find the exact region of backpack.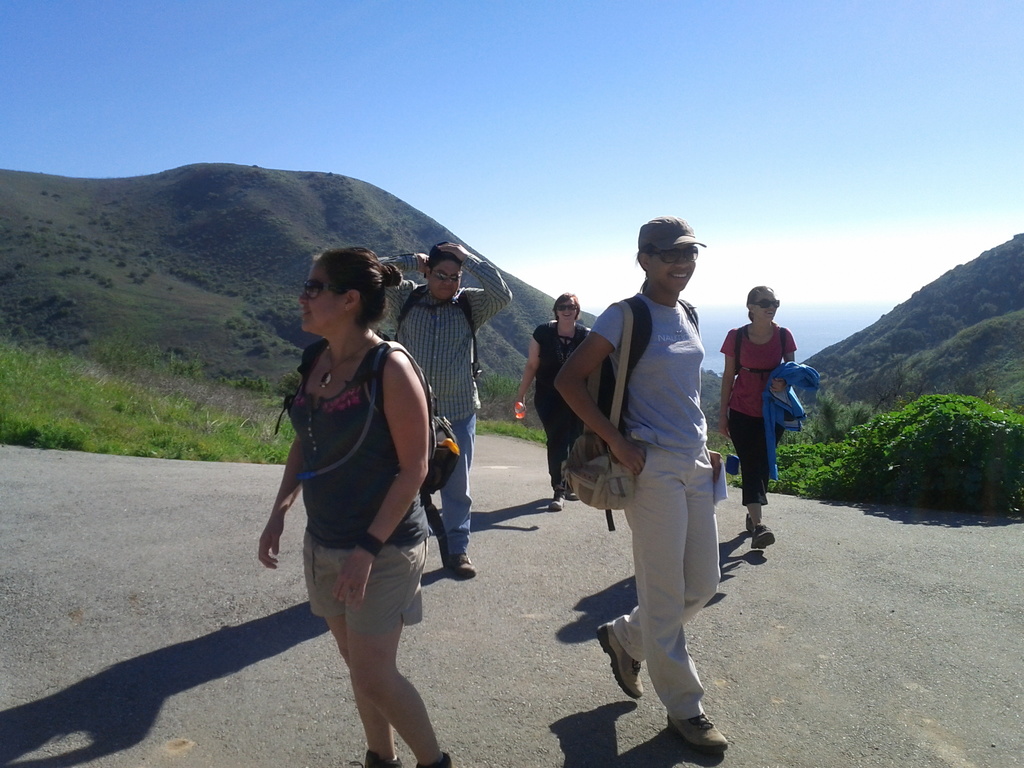
Exact region: Rect(730, 321, 794, 371).
